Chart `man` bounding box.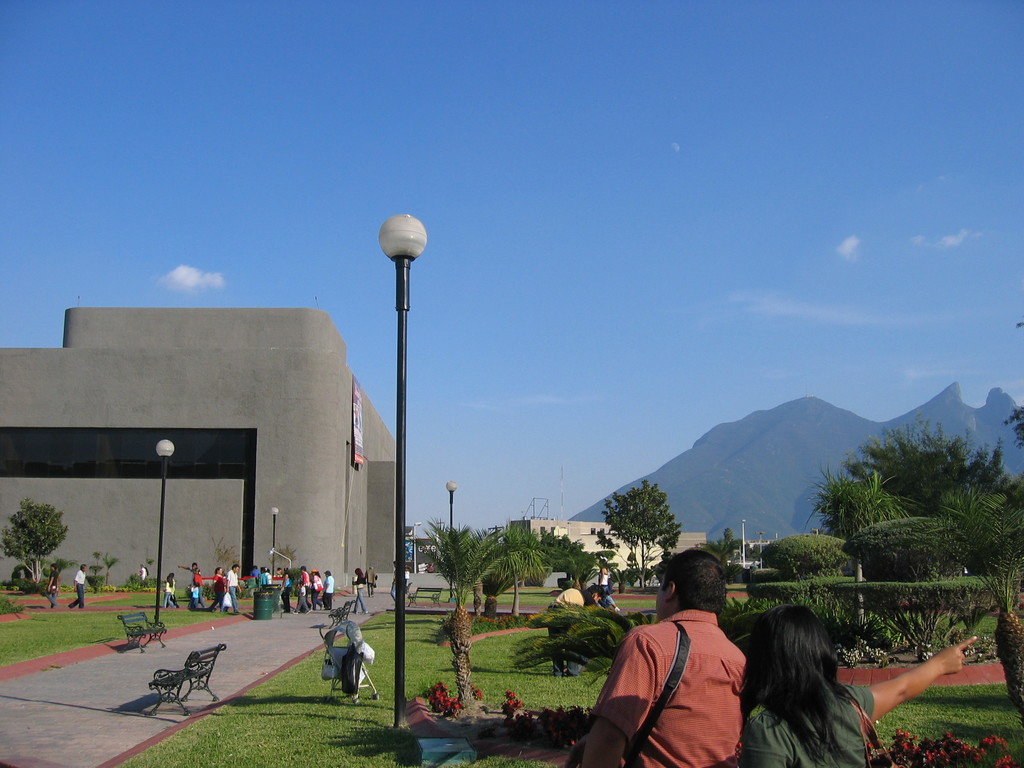
Charted: box(219, 563, 241, 615).
